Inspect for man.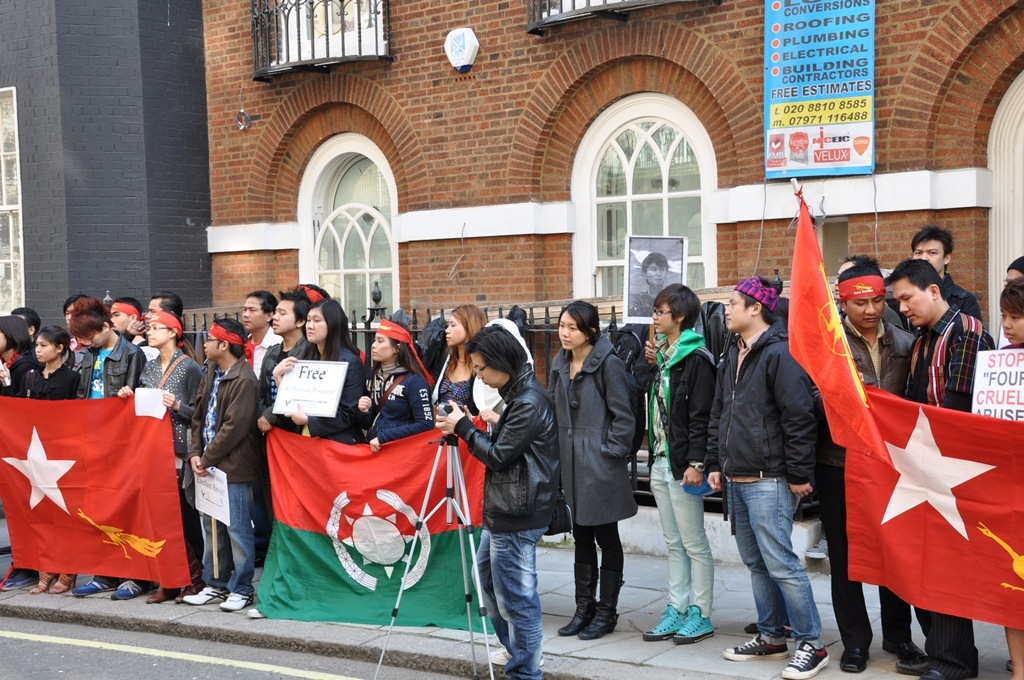
Inspection: l=886, t=269, r=995, b=679.
